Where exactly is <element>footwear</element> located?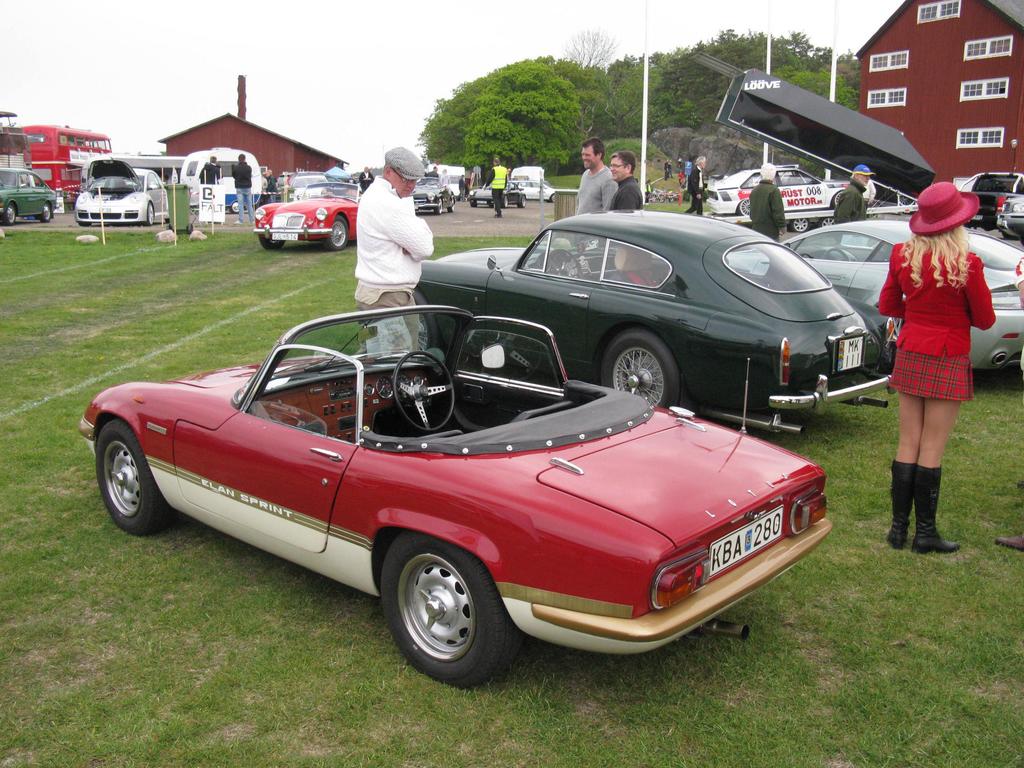
Its bounding box is 886:460:913:550.
